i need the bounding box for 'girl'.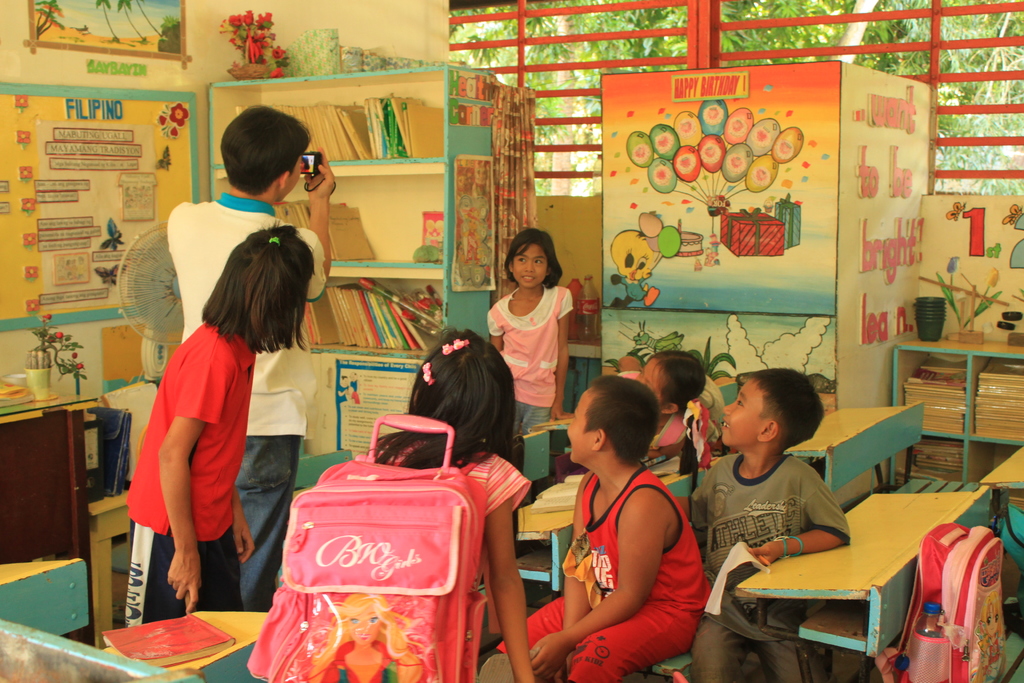
Here it is: <bbox>482, 226, 570, 443</bbox>.
